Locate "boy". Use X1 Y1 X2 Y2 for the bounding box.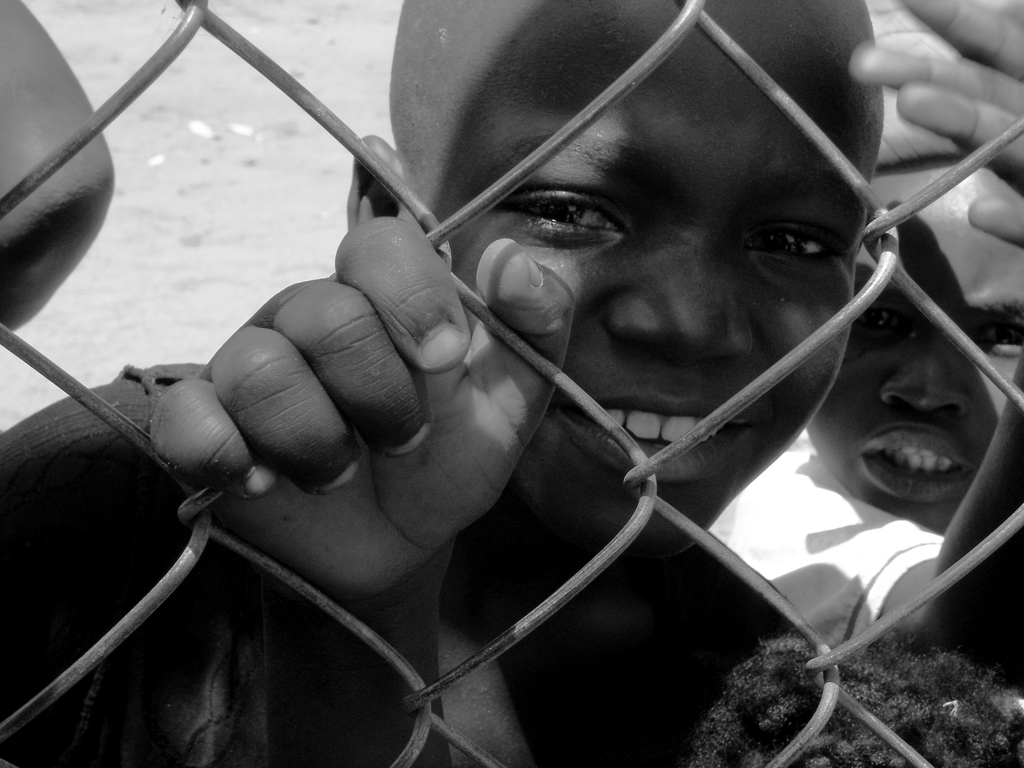
711 108 1023 647.
